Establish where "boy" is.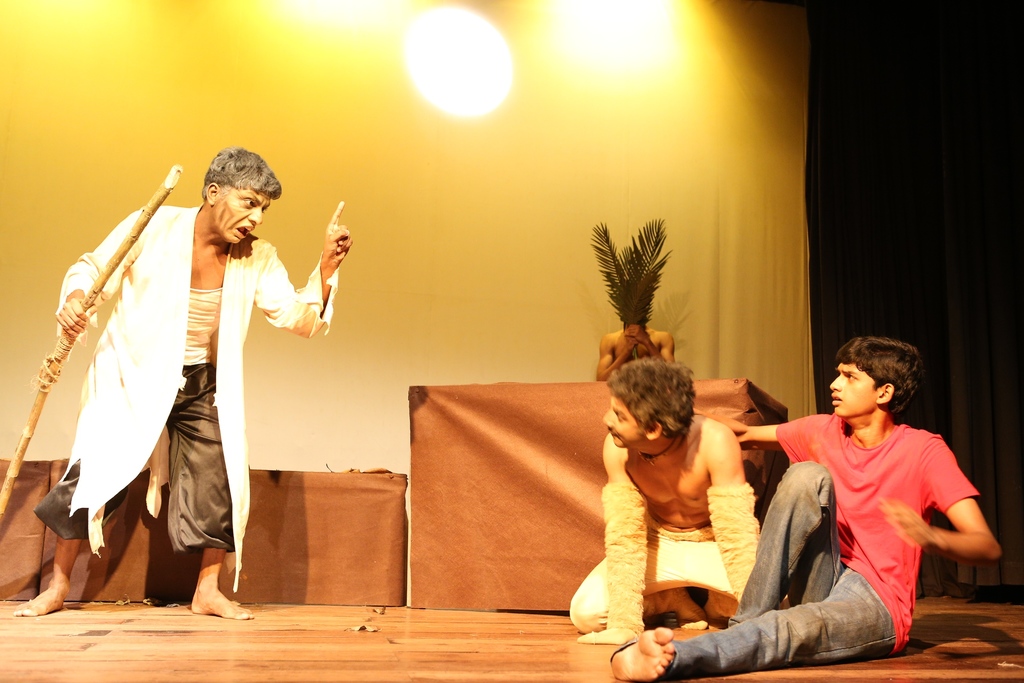
Established at 613:334:1005:682.
